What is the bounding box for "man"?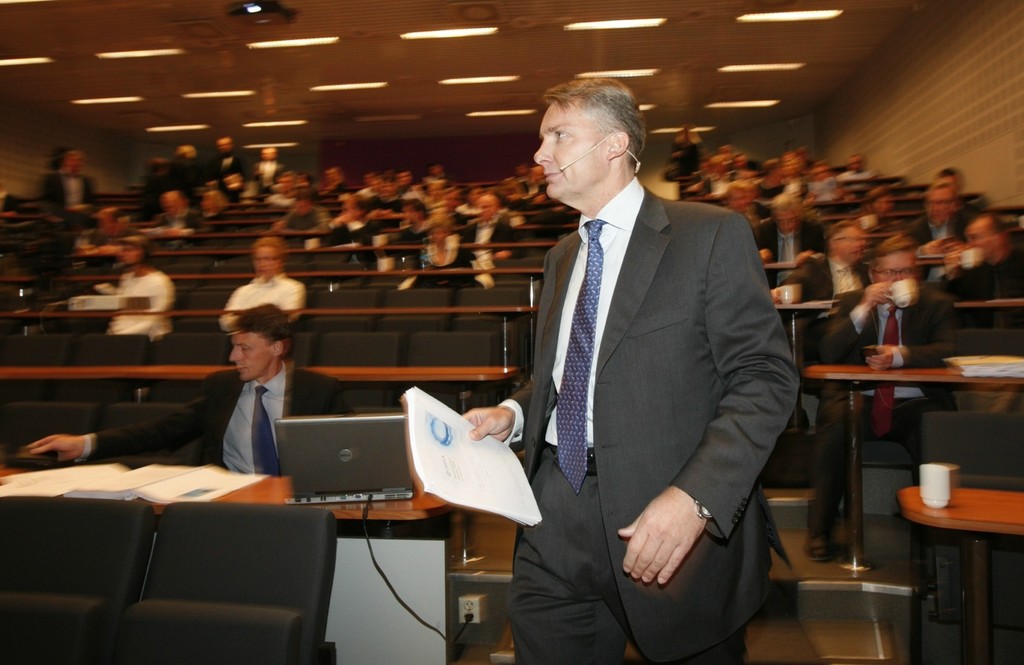
detection(72, 207, 143, 250).
